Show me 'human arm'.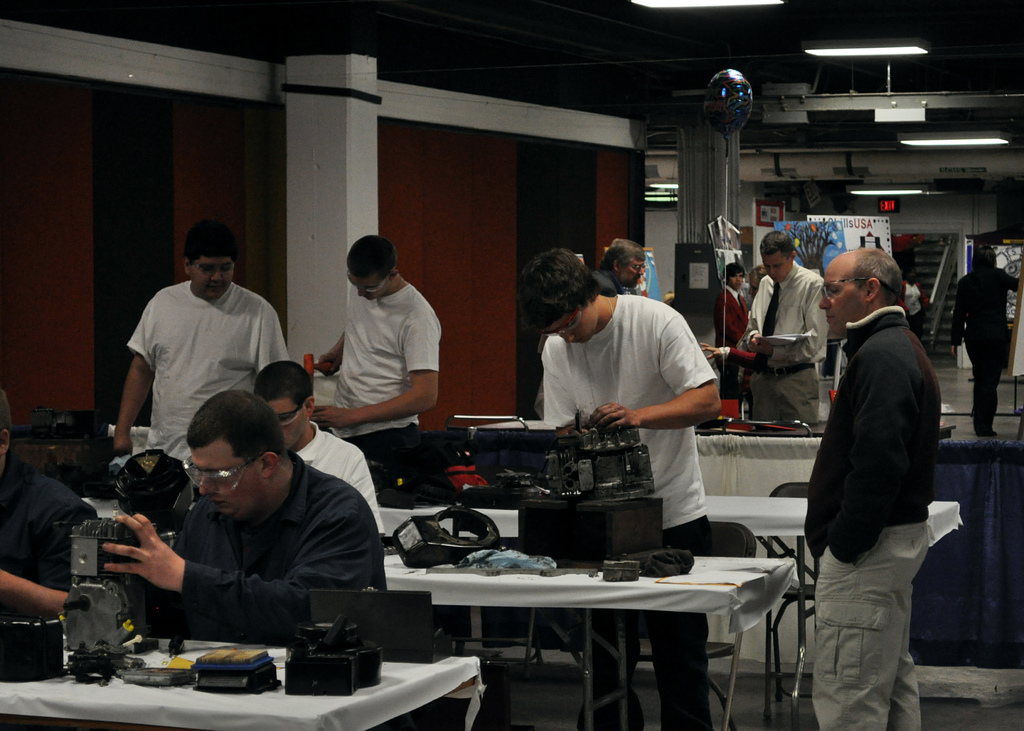
'human arm' is here: box=[824, 356, 920, 563].
